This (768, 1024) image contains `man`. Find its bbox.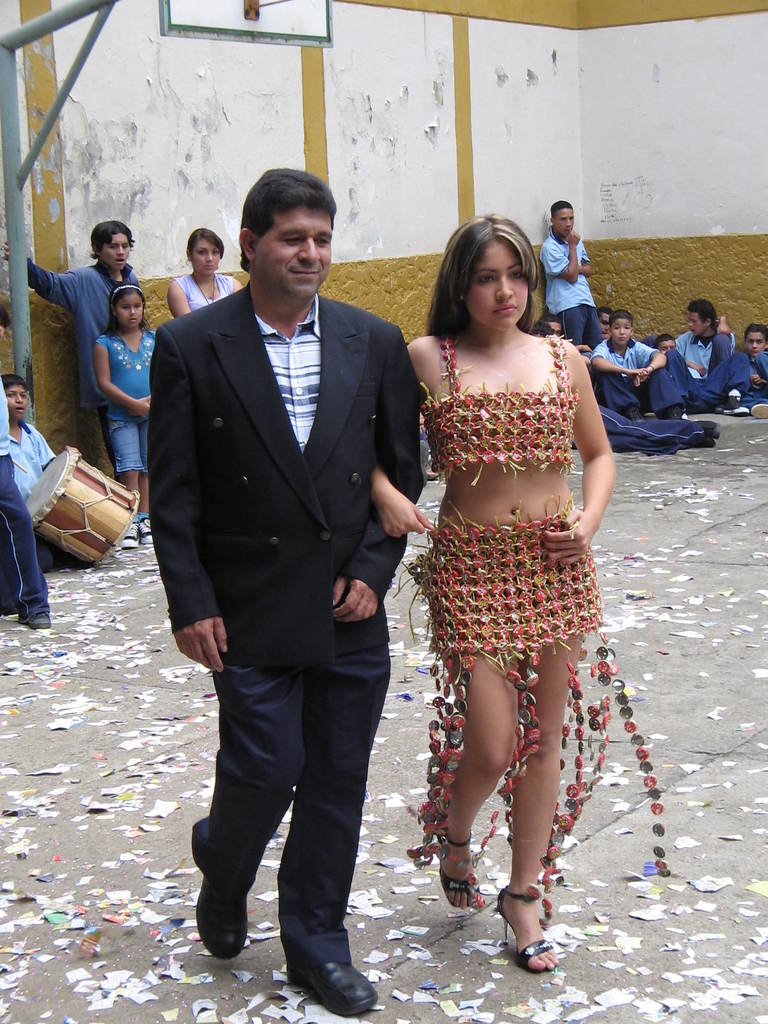
138/172/426/1013.
